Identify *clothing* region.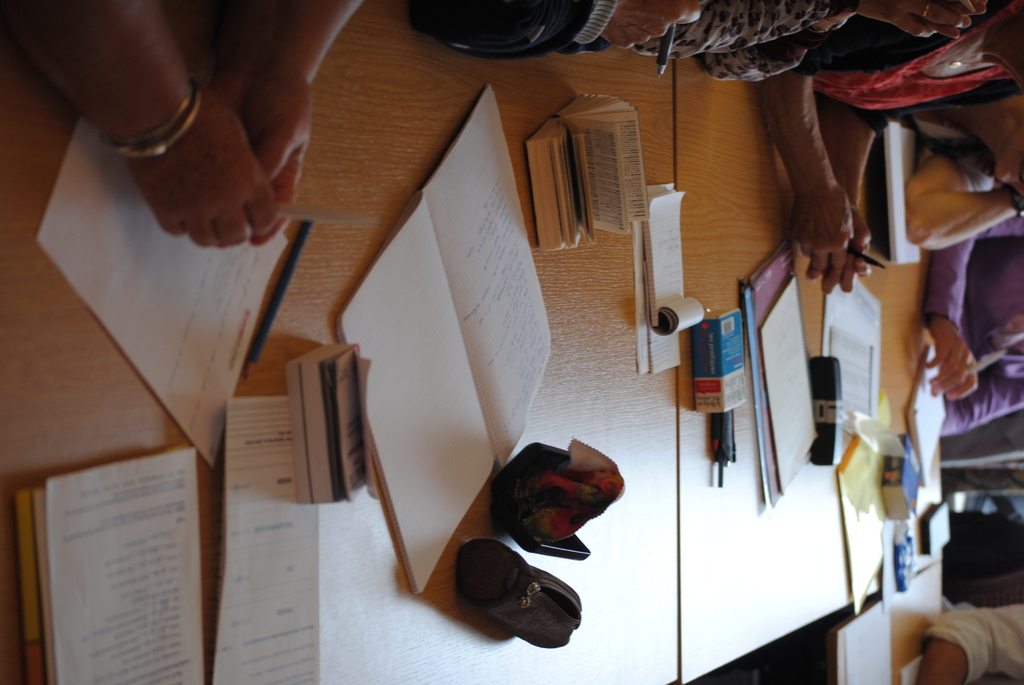
Region: {"x1": 922, "y1": 597, "x2": 1023, "y2": 684}.
